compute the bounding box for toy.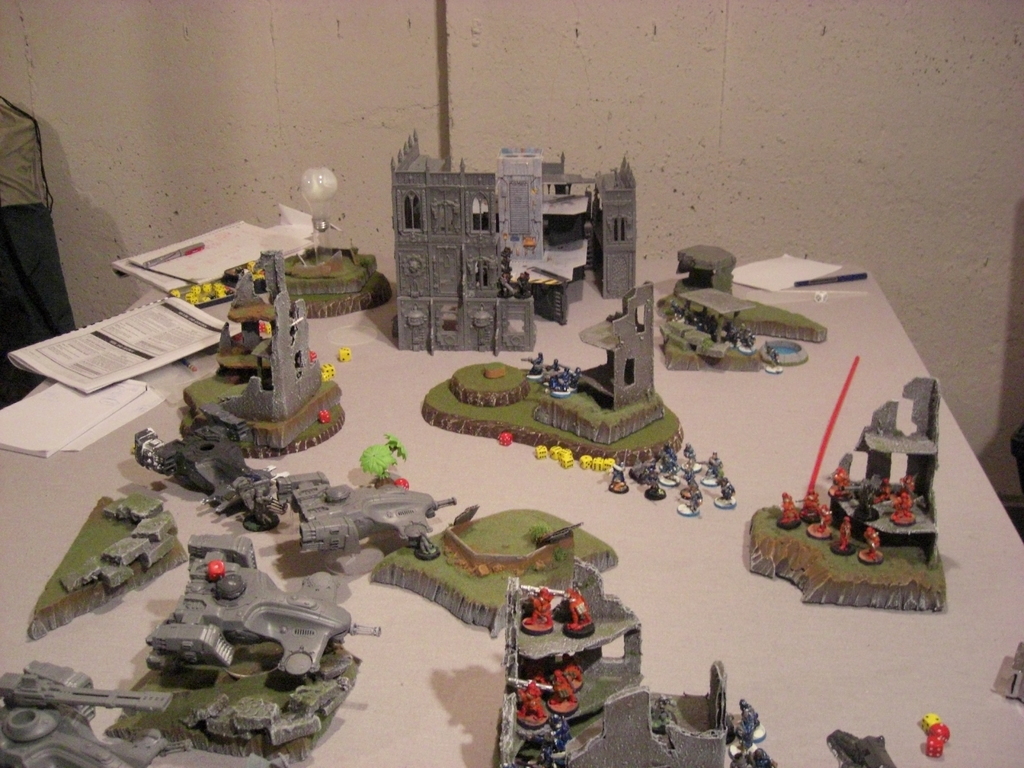
pyautogui.locateOnScreen(540, 368, 575, 394).
